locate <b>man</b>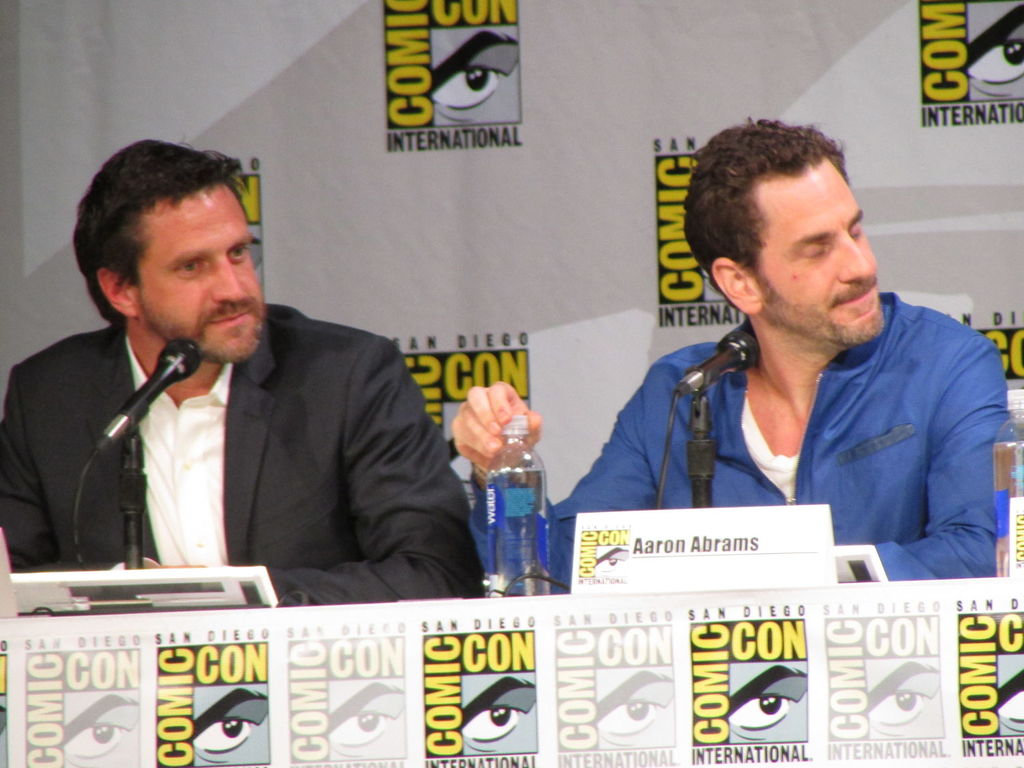
452 112 1016 585
